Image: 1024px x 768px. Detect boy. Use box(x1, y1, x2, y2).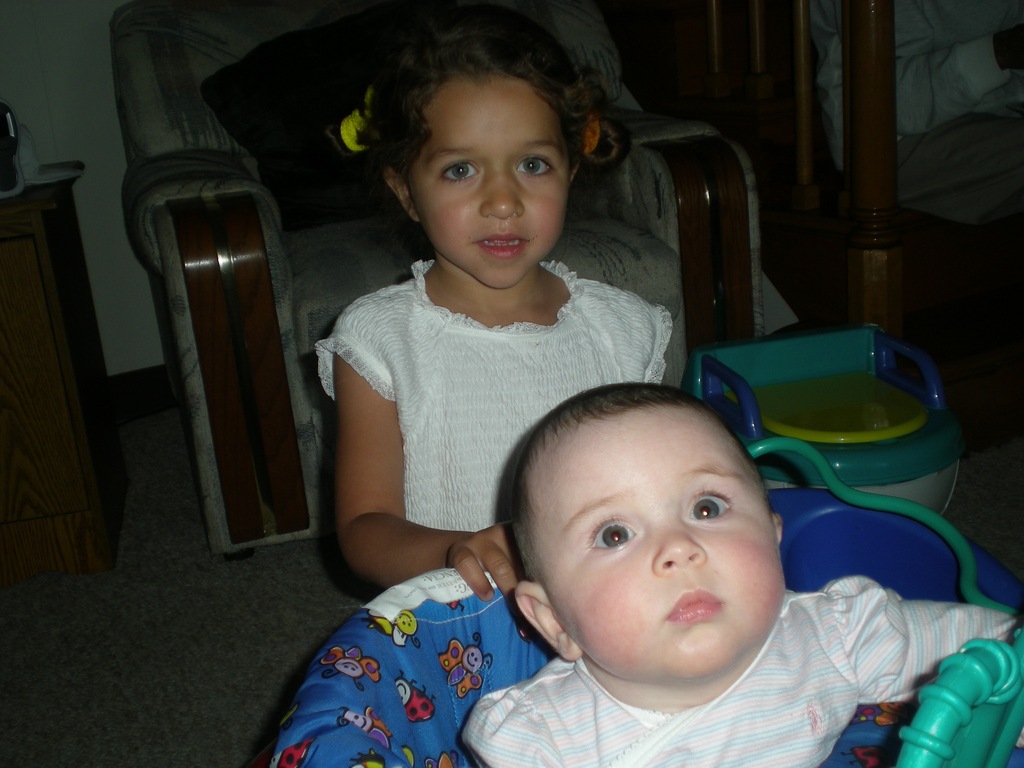
box(464, 378, 1023, 767).
